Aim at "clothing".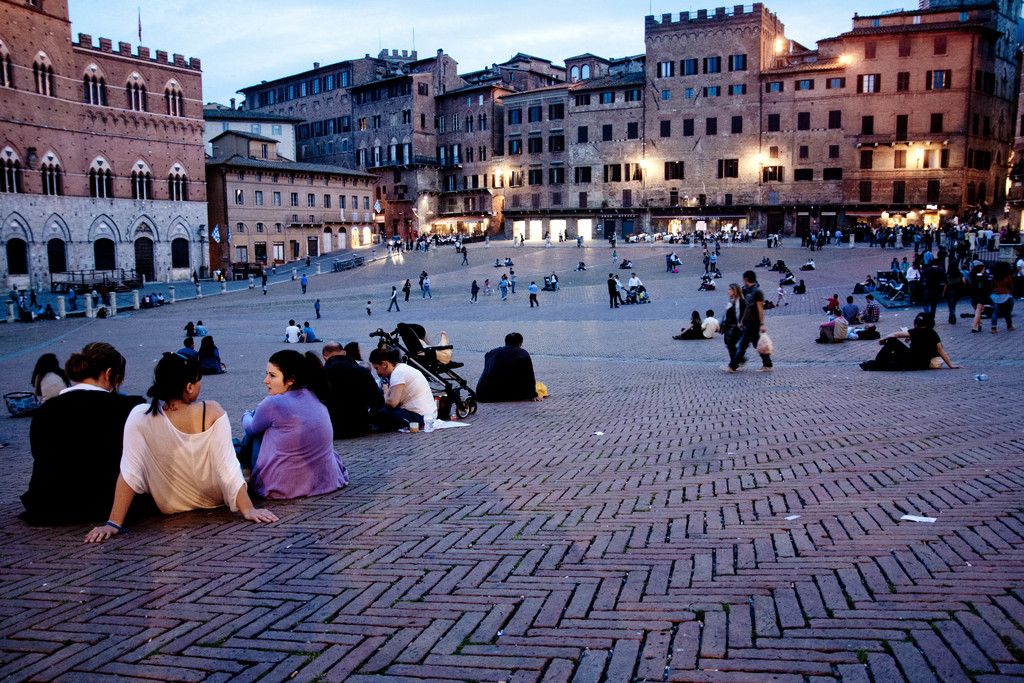
Aimed at 283 325 299 344.
